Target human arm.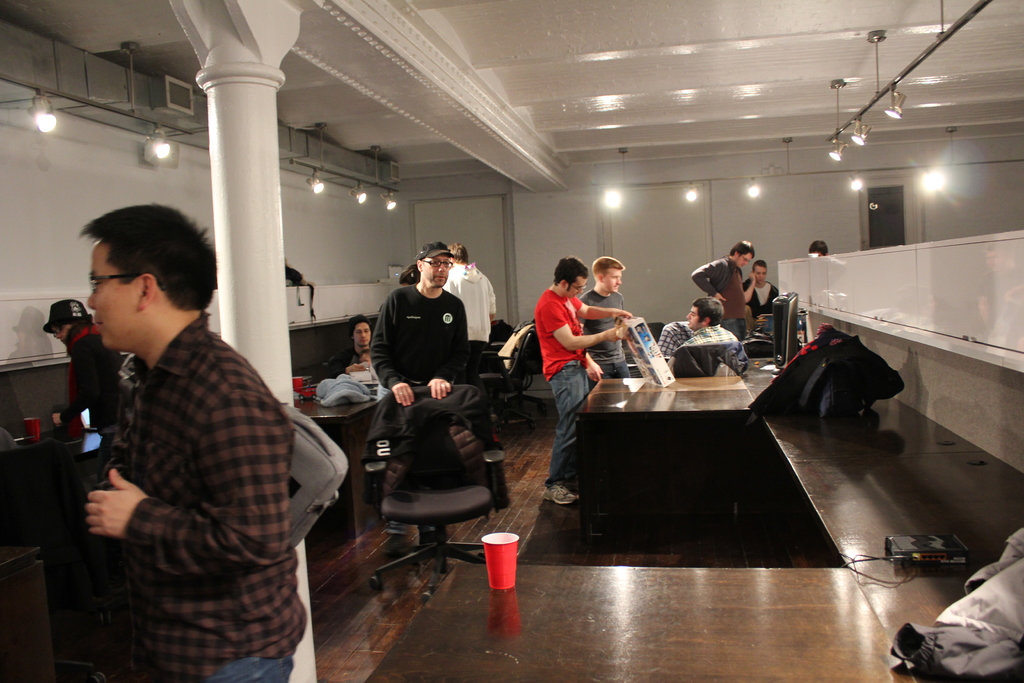
Target region: crop(744, 272, 757, 304).
